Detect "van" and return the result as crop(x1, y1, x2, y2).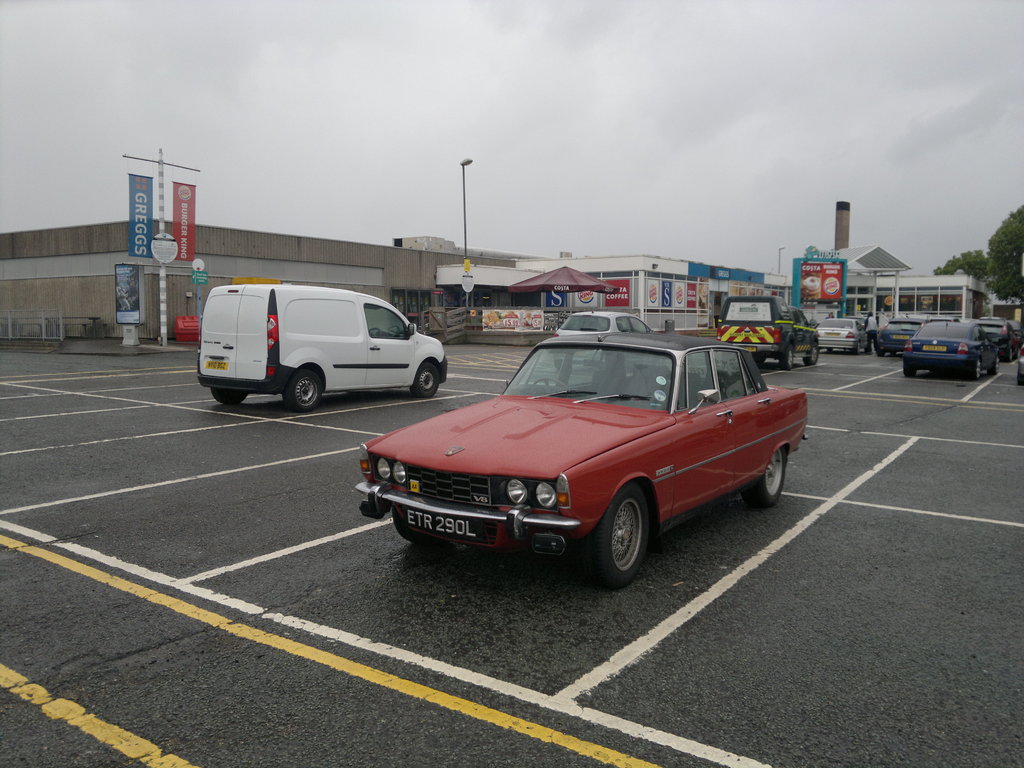
crop(717, 297, 821, 371).
